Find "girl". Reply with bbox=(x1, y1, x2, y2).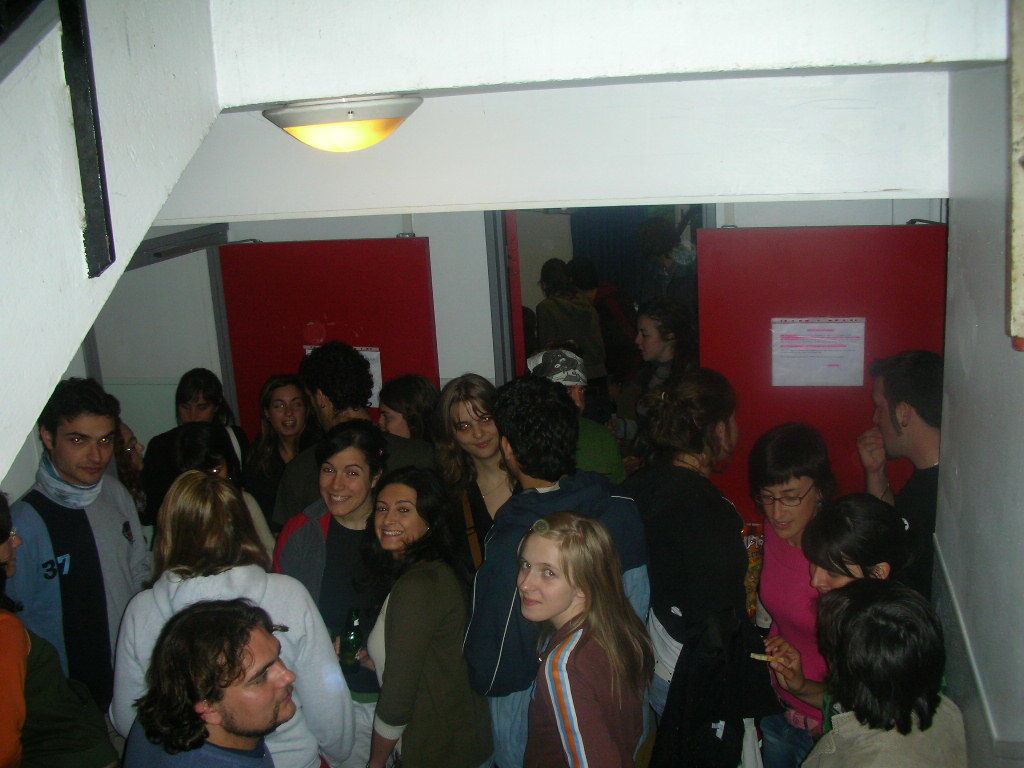
bbox=(116, 459, 366, 767).
